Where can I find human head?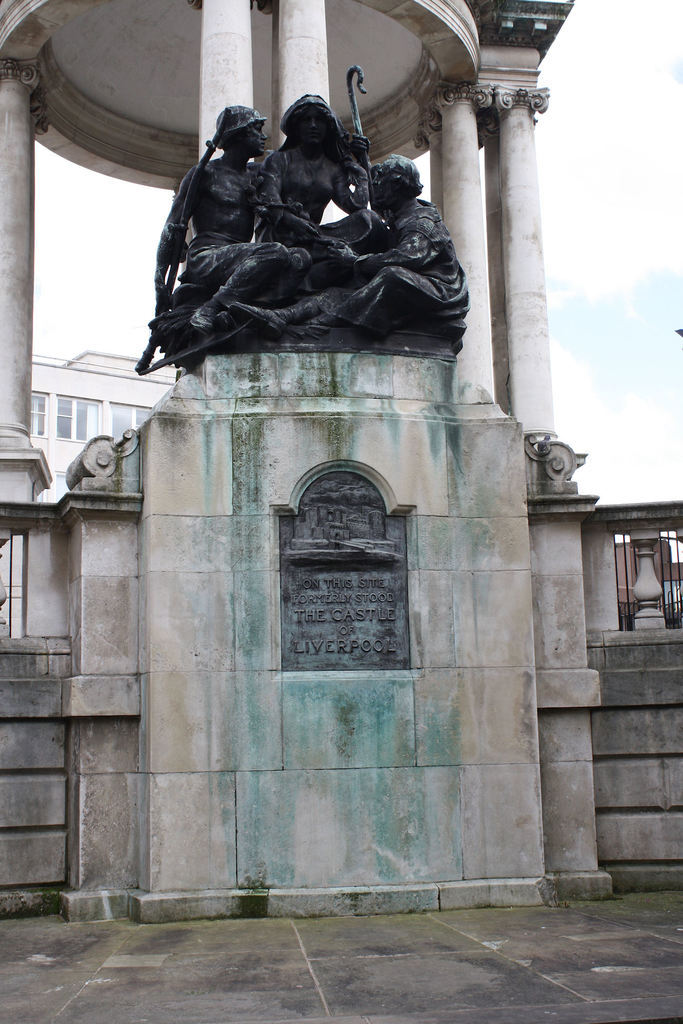
You can find it at x1=238 y1=82 x2=377 y2=210.
